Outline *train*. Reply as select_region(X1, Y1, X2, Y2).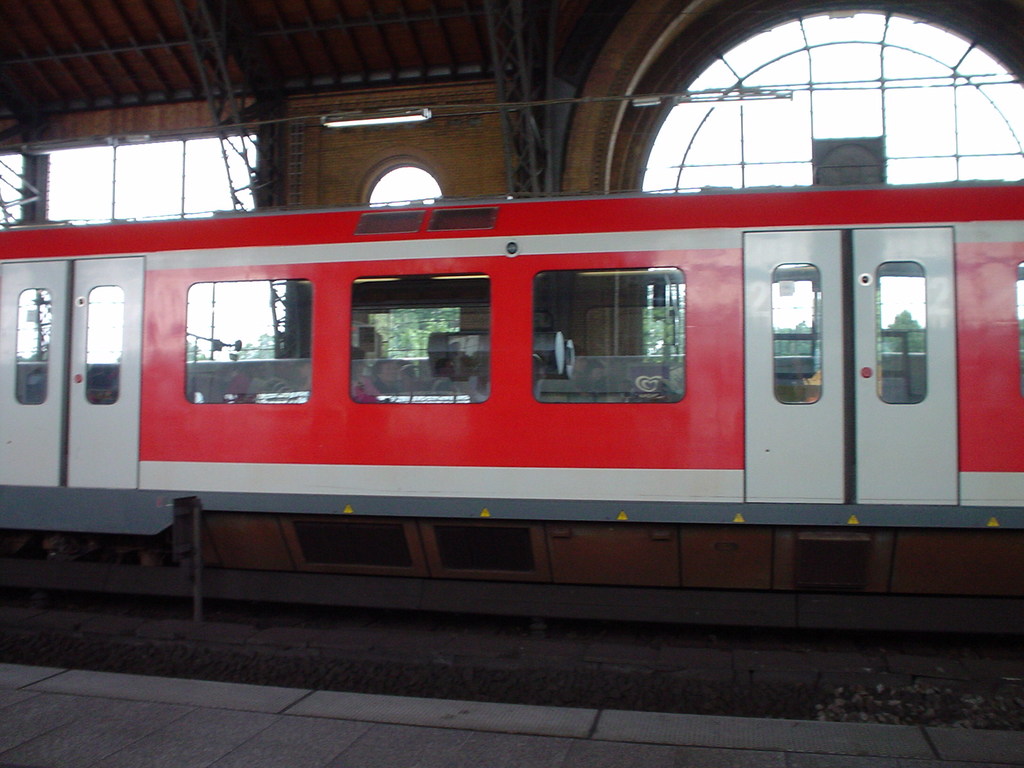
select_region(0, 160, 1023, 631).
